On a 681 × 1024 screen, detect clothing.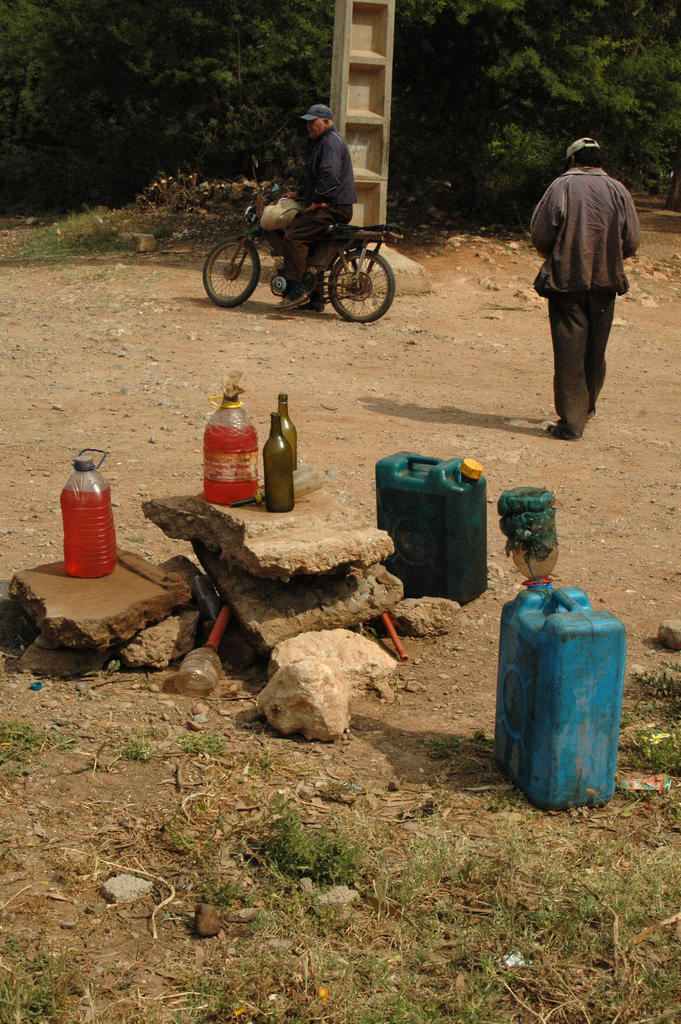
(x1=538, y1=113, x2=644, y2=392).
